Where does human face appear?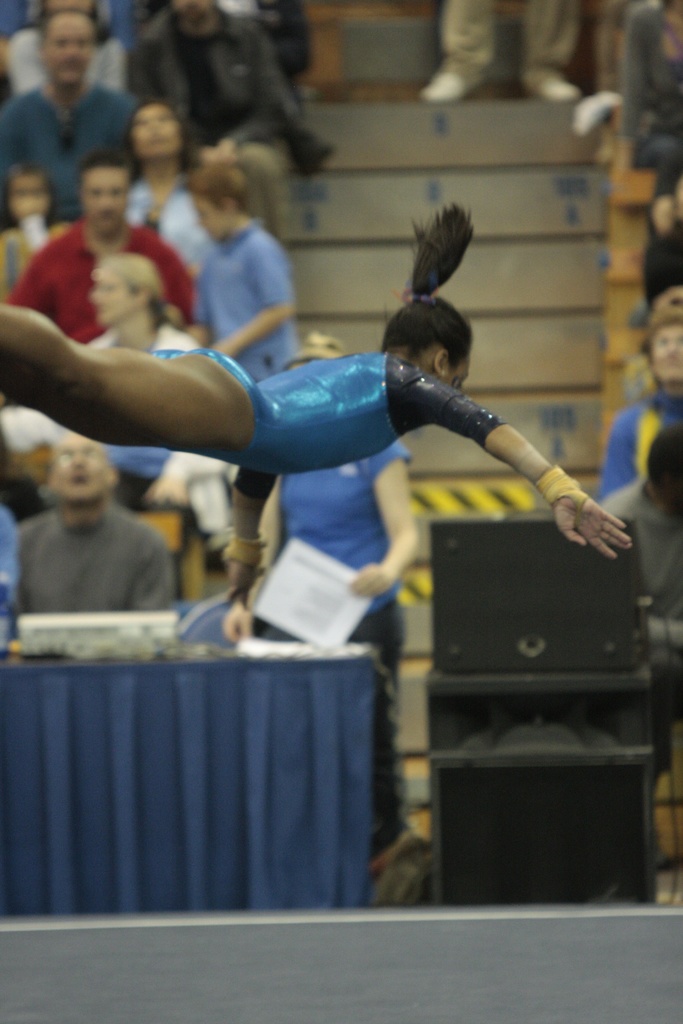
Appears at x1=51 y1=424 x2=115 y2=512.
